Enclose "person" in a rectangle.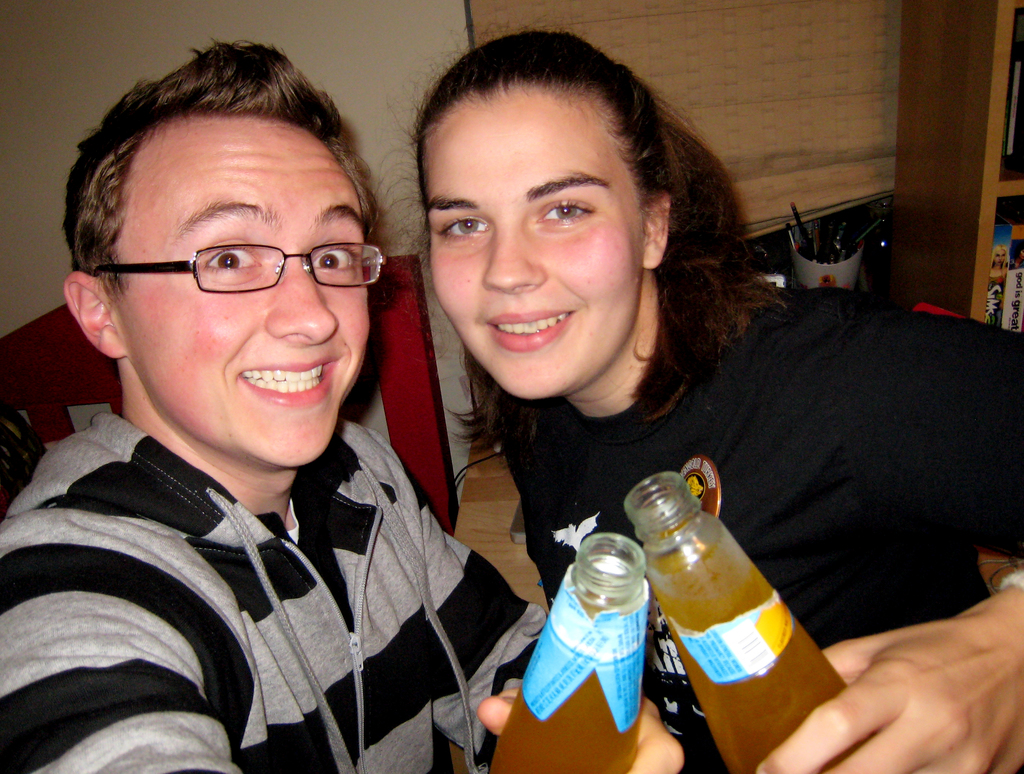
select_region(437, 114, 1009, 733).
